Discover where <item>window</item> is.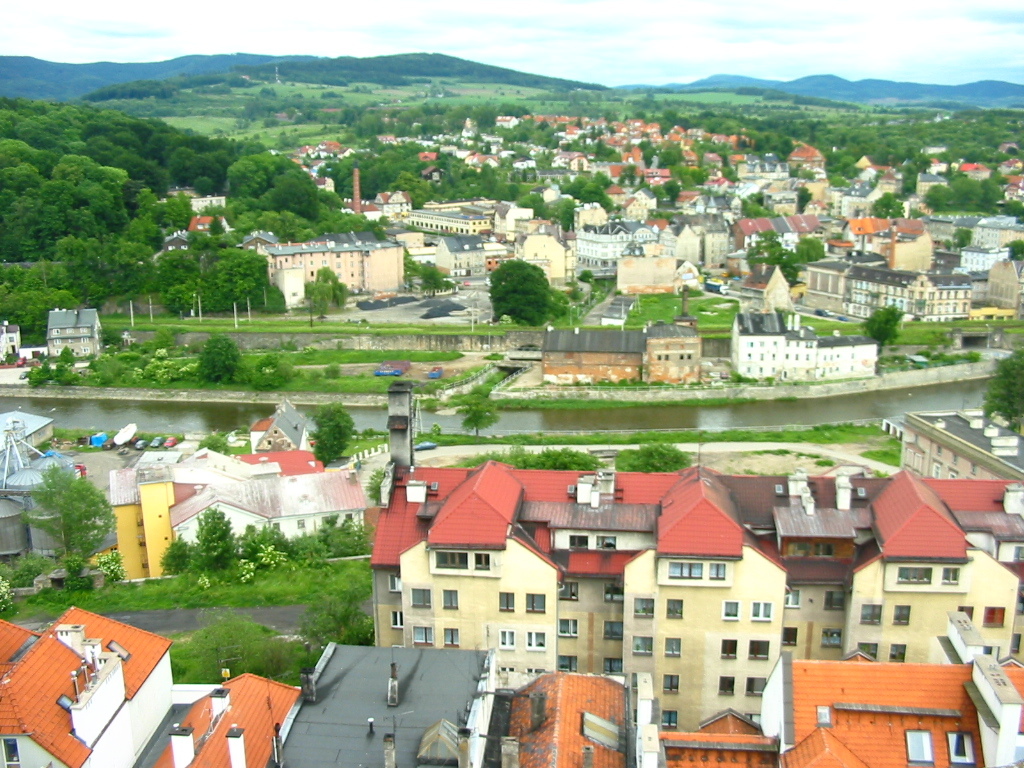
Discovered at x1=893 y1=643 x2=913 y2=664.
